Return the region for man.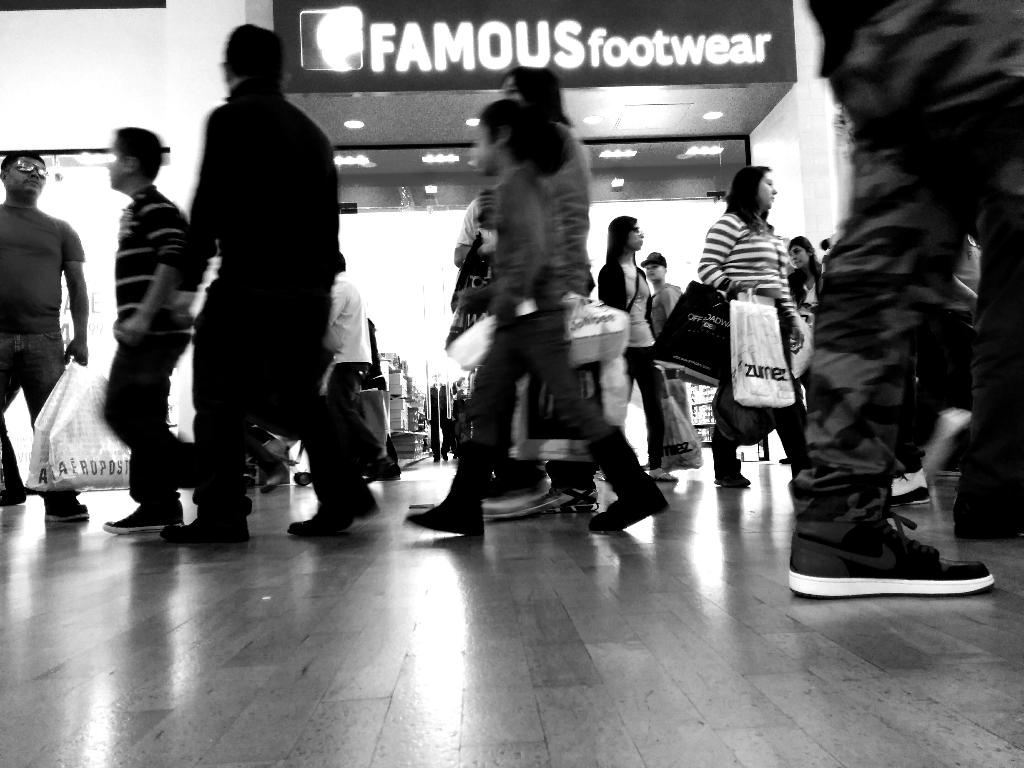
box=[791, 1, 1021, 593].
